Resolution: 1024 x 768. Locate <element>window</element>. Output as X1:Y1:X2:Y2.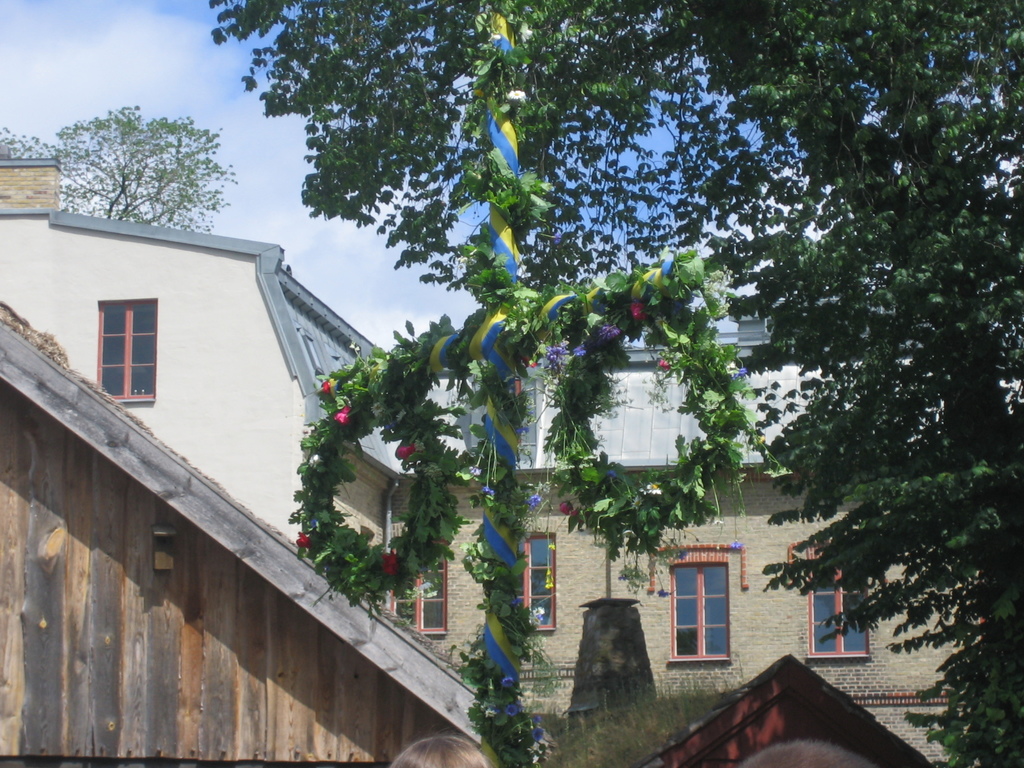
805:558:872:659.
